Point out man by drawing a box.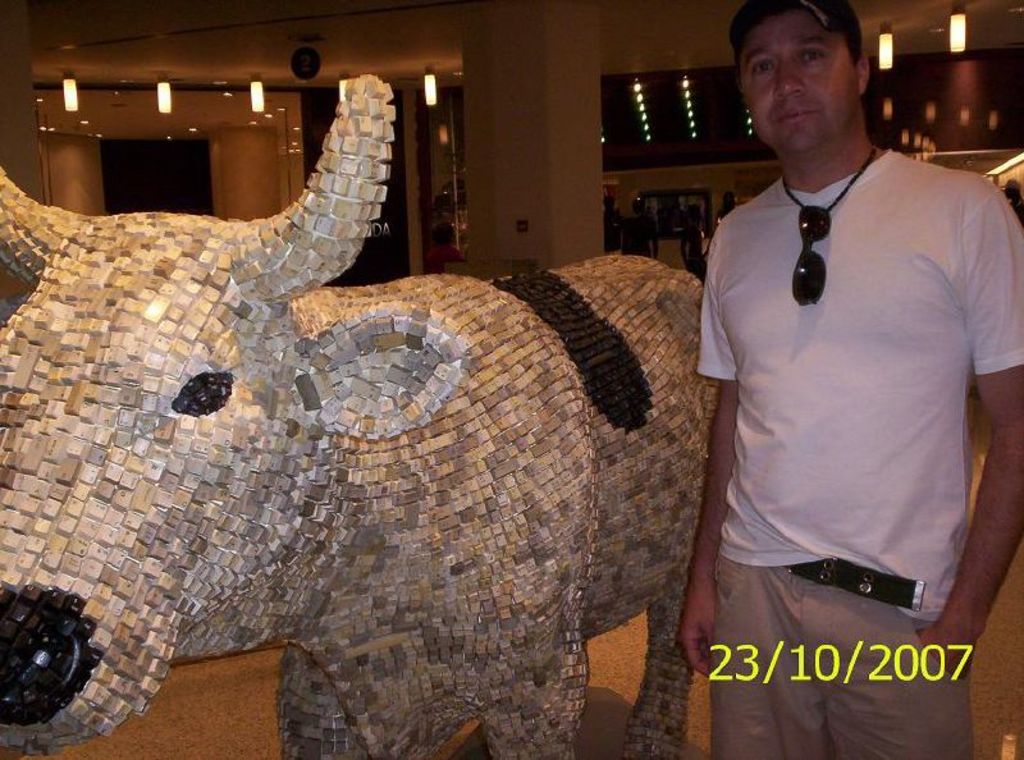
{"left": 714, "top": 189, "right": 737, "bottom": 226}.
